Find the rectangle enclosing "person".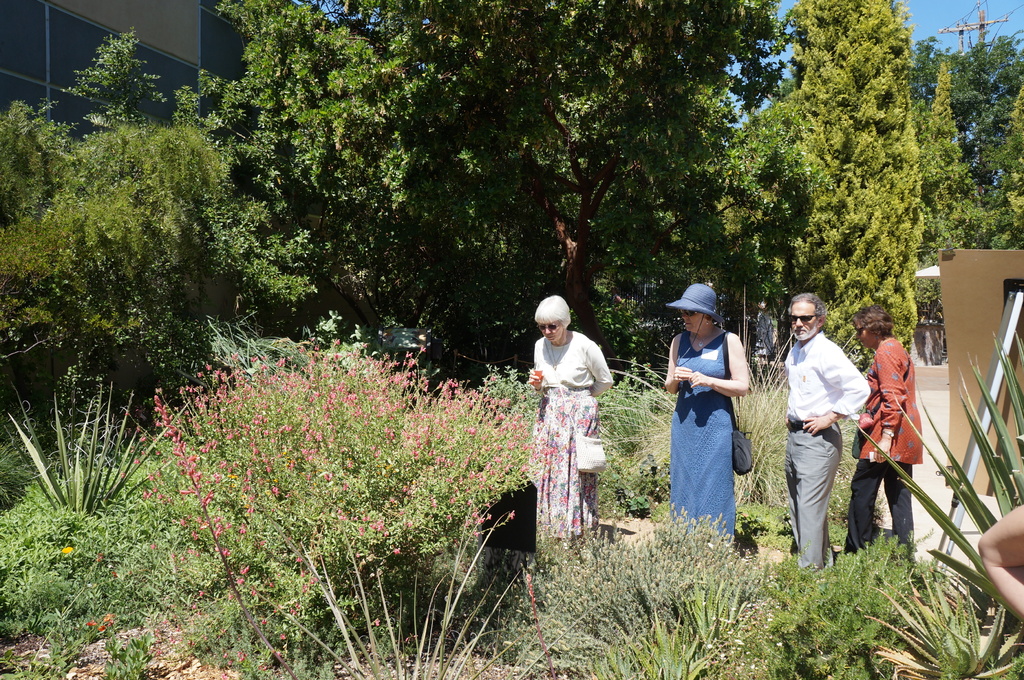
775:287:870:576.
